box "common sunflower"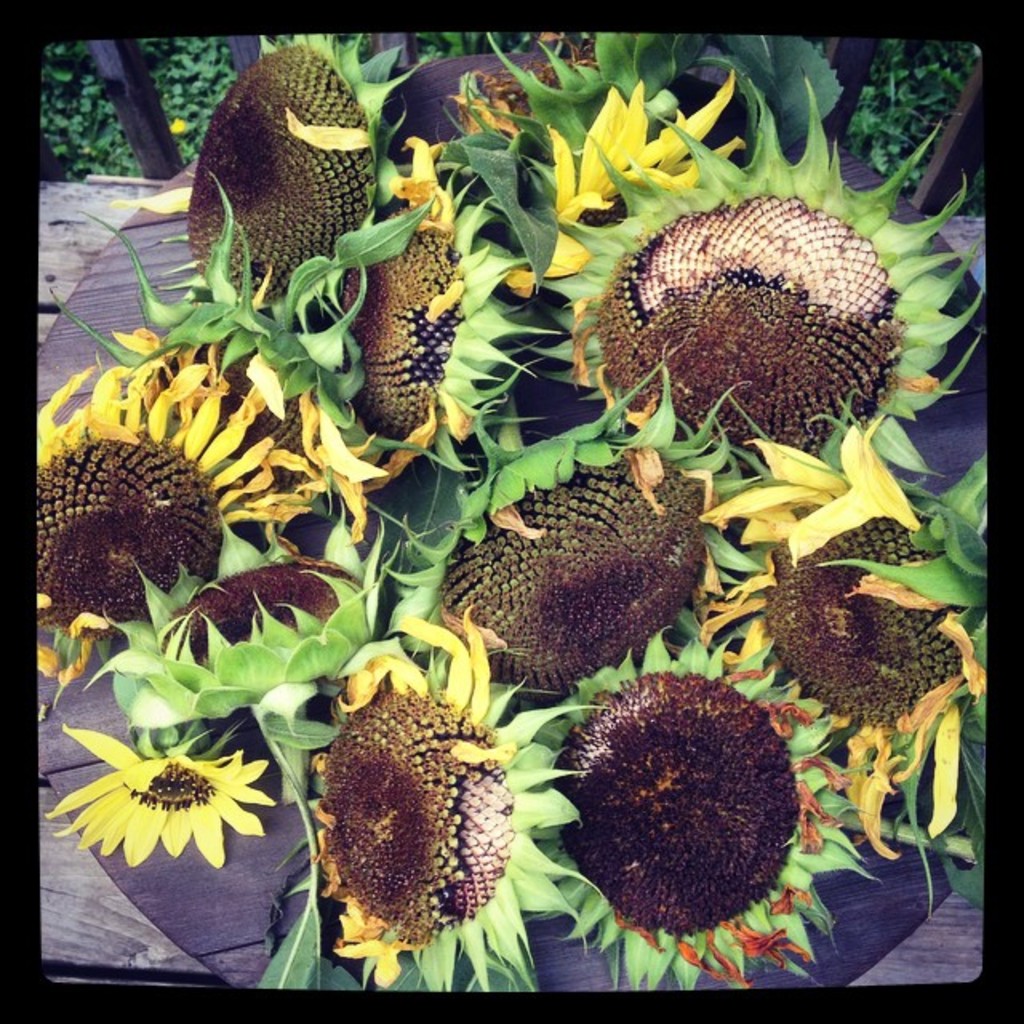
333,174,501,442
